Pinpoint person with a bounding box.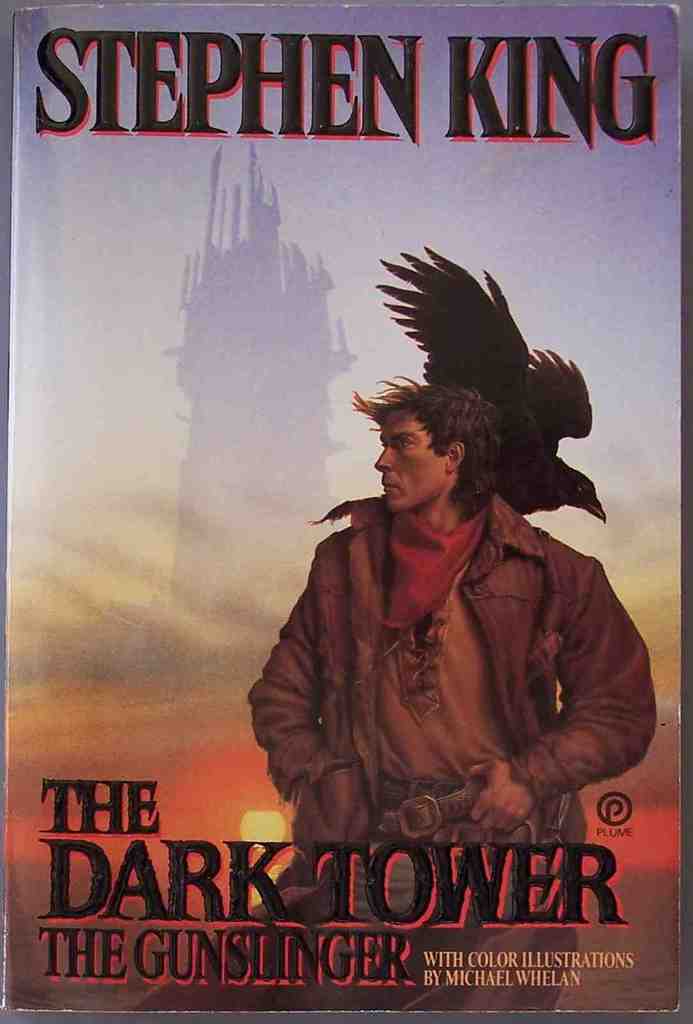
crop(127, 374, 658, 1012).
